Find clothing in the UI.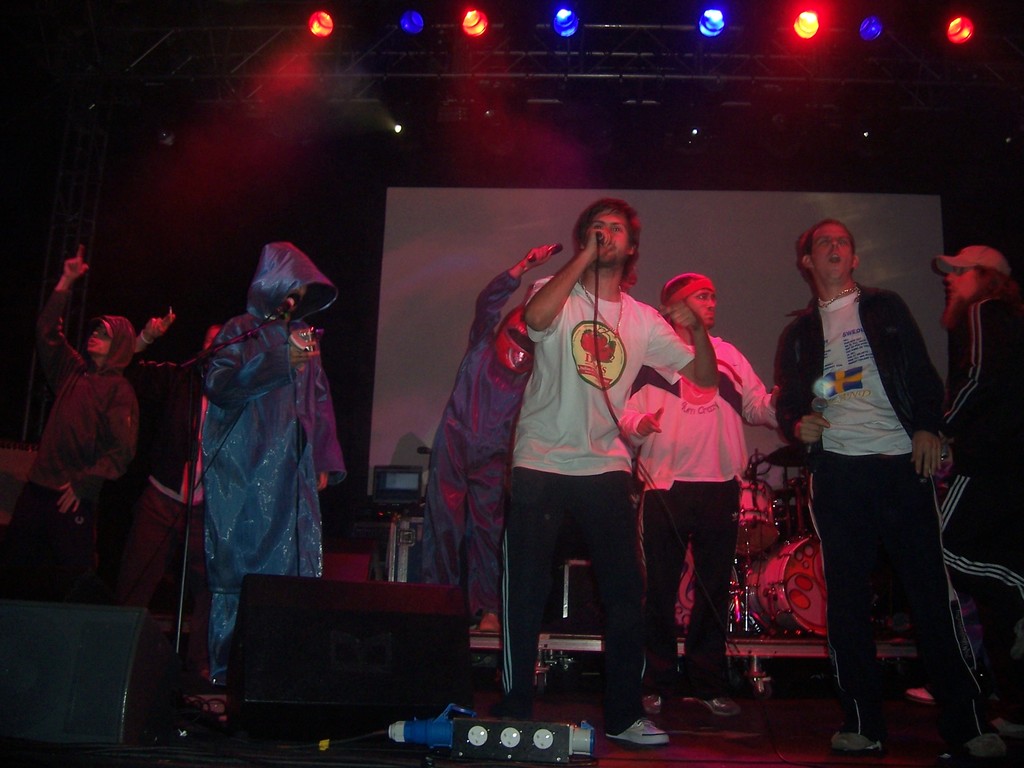
UI element at {"x1": 125, "y1": 323, "x2": 209, "y2": 586}.
